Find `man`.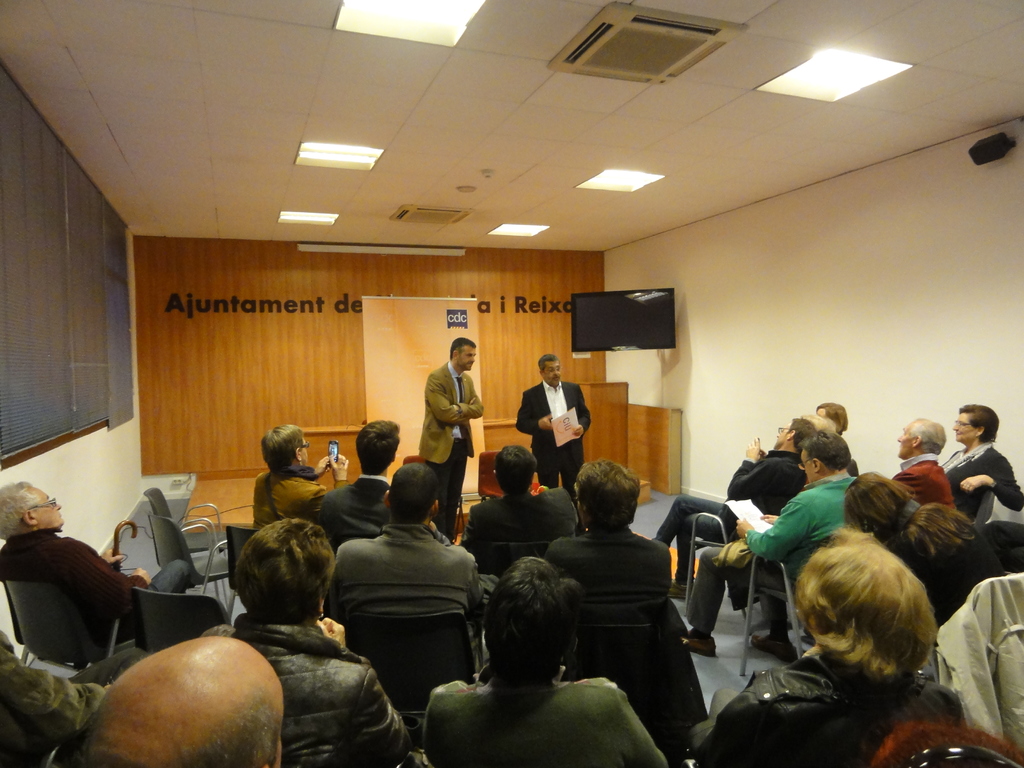
{"x1": 895, "y1": 415, "x2": 956, "y2": 509}.
